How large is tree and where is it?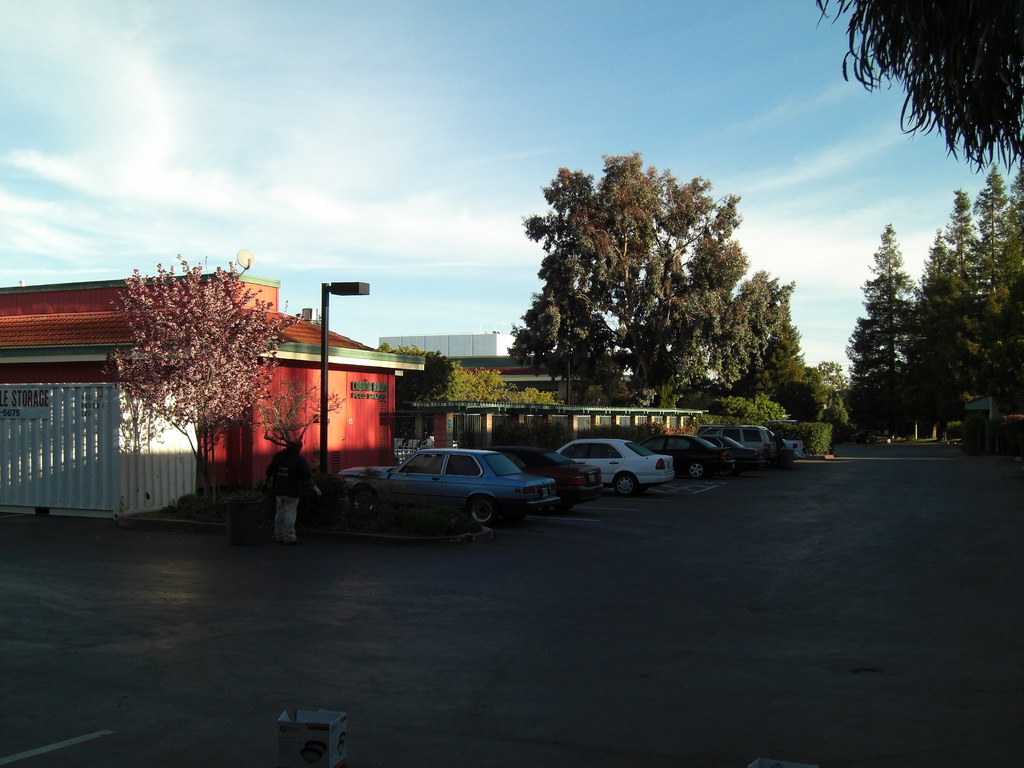
Bounding box: select_region(102, 234, 280, 495).
